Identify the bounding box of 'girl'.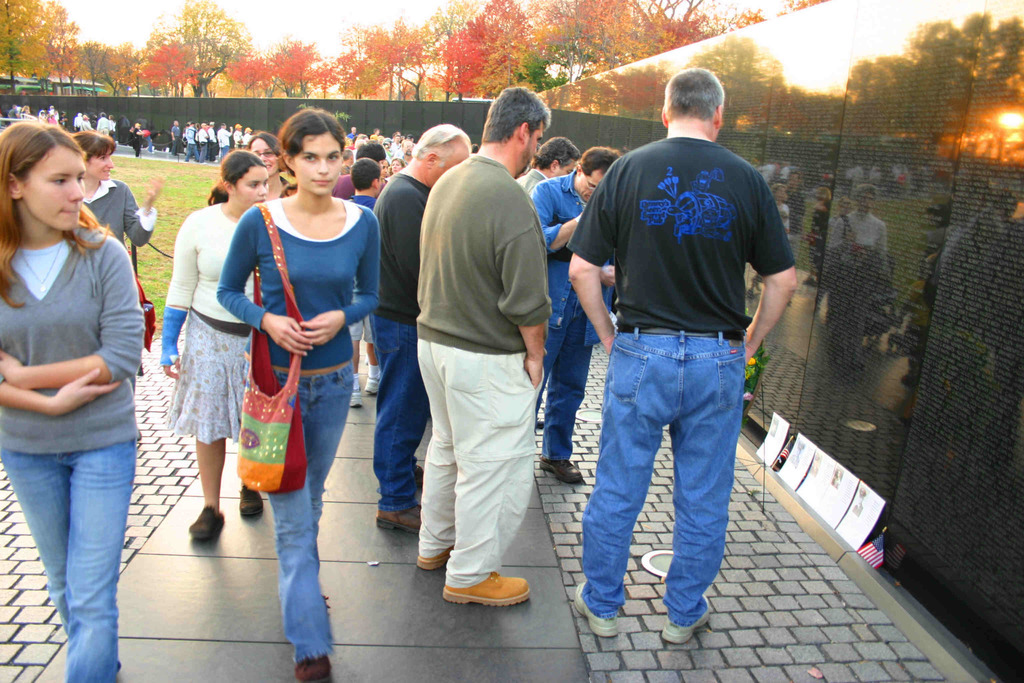
pyautogui.locateOnScreen(218, 106, 380, 682).
